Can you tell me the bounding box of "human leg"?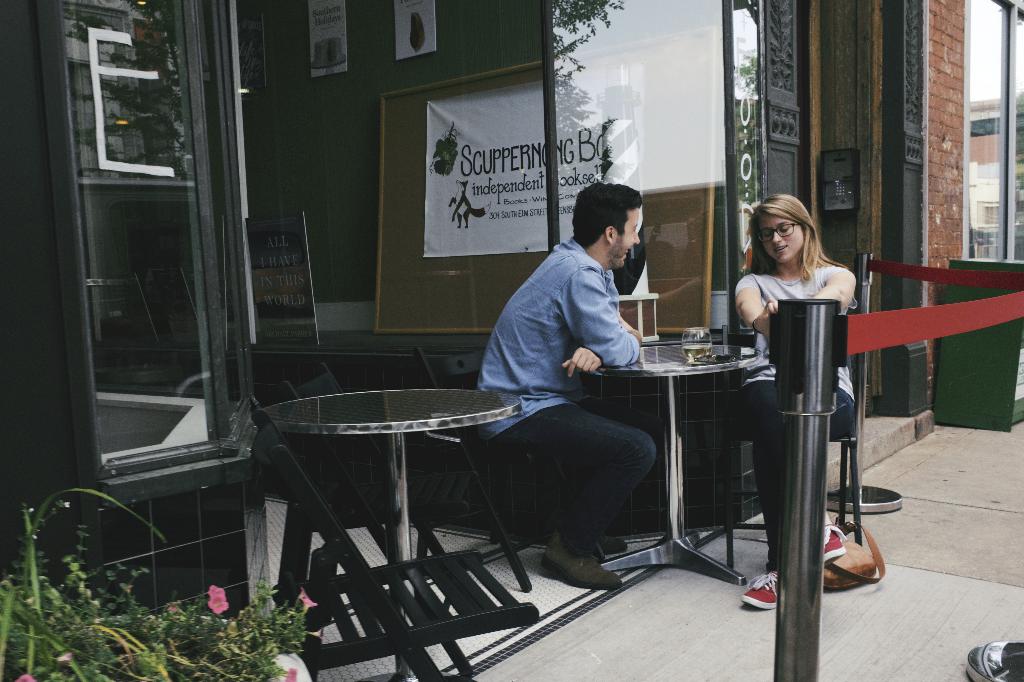
bbox(737, 368, 786, 609).
